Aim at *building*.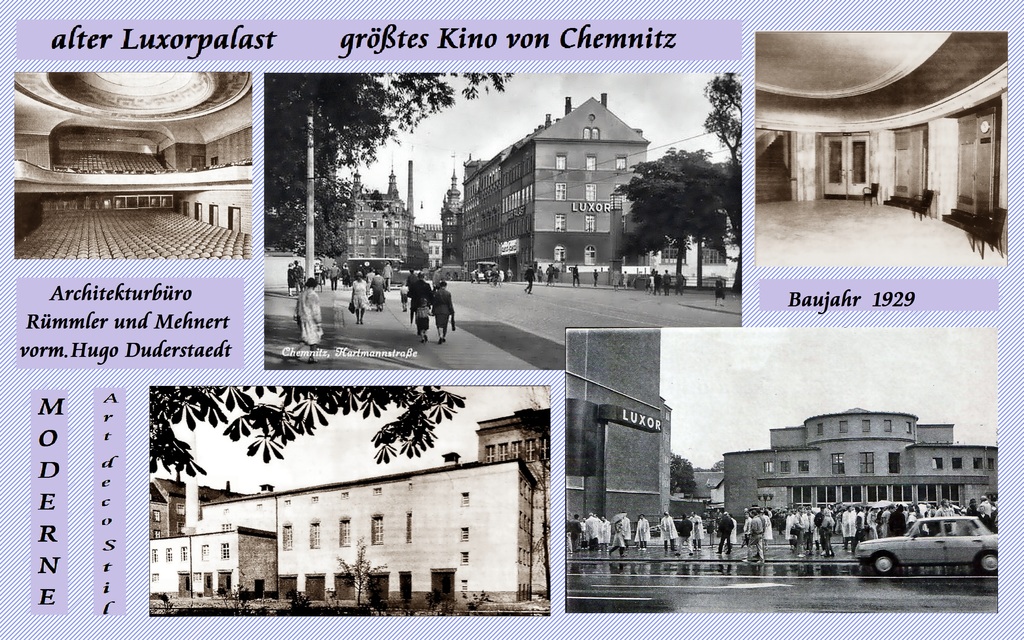
Aimed at (x1=721, y1=412, x2=1000, y2=530).
